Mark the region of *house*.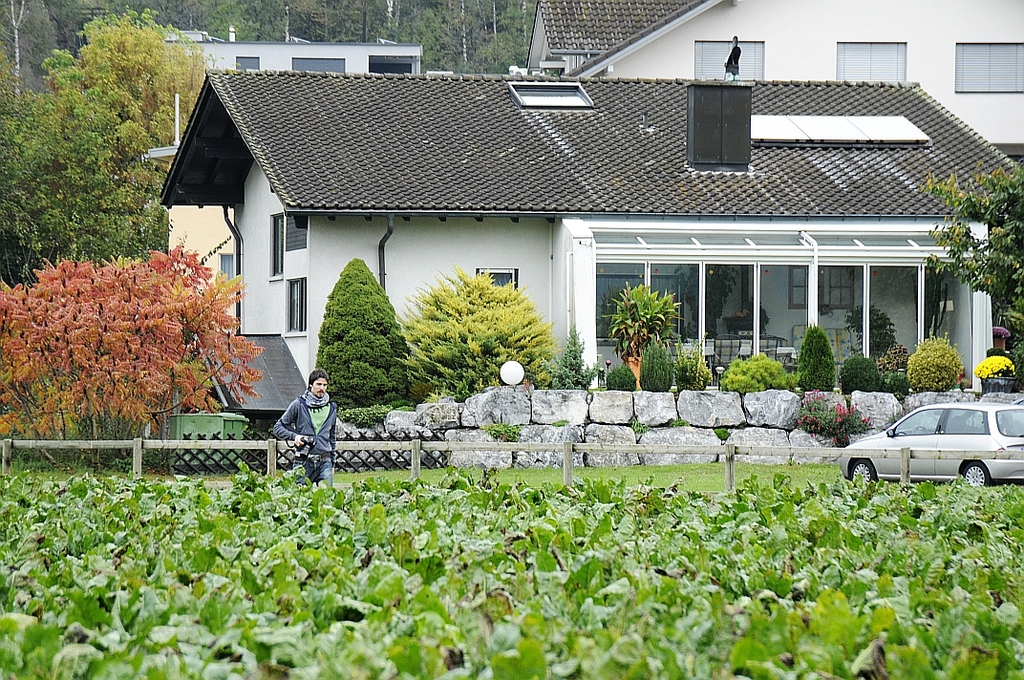
Region: [585,0,1023,235].
